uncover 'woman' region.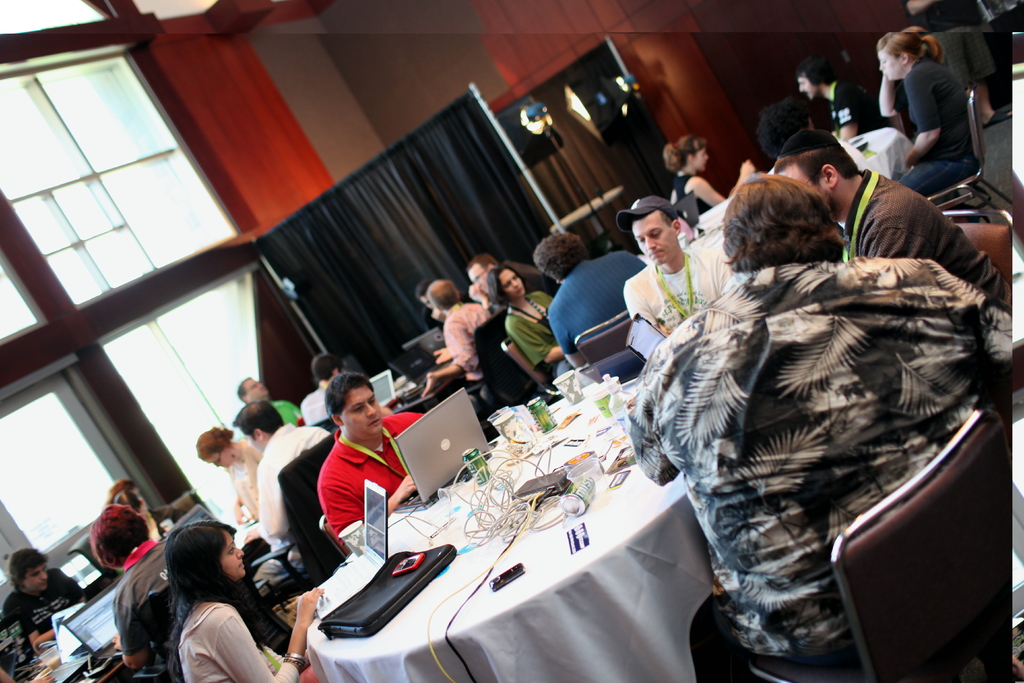
Uncovered: bbox=(874, 21, 989, 208).
